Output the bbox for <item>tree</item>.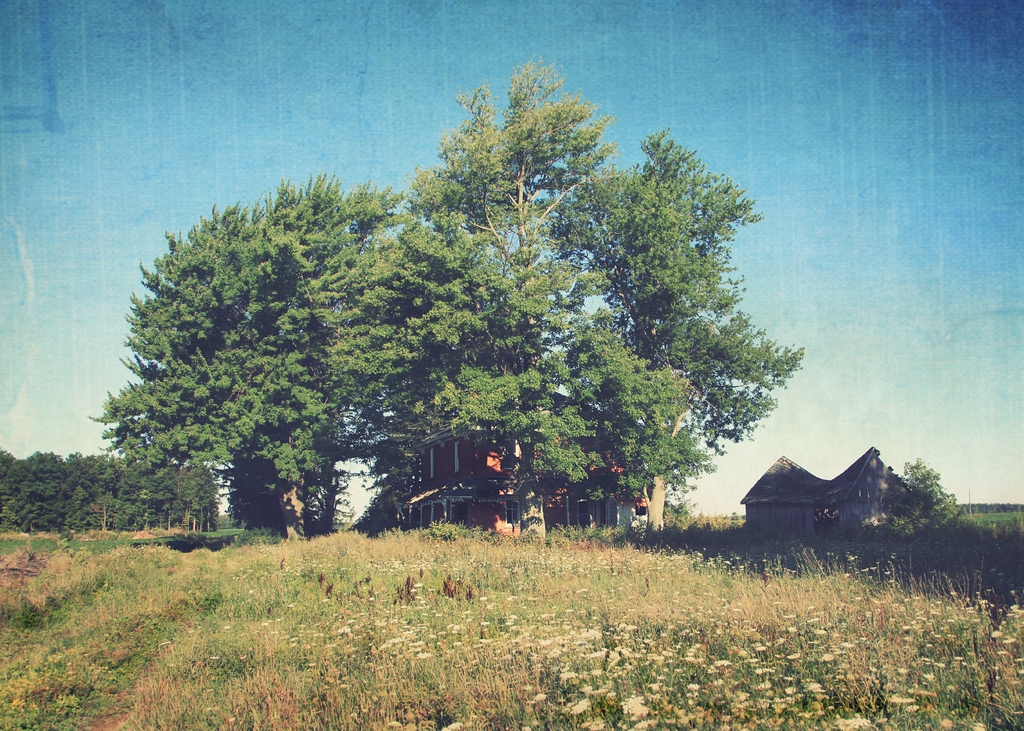
346 451 414 533.
